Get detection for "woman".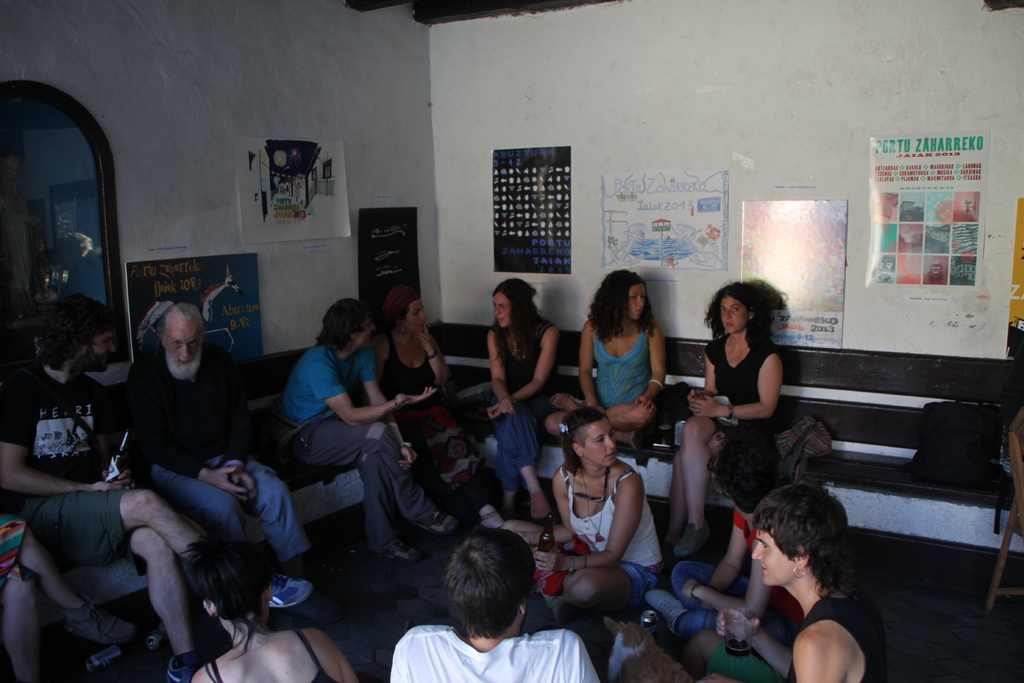
Detection: {"left": 533, "top": 404, "right": 668, "bottom": 614}.
